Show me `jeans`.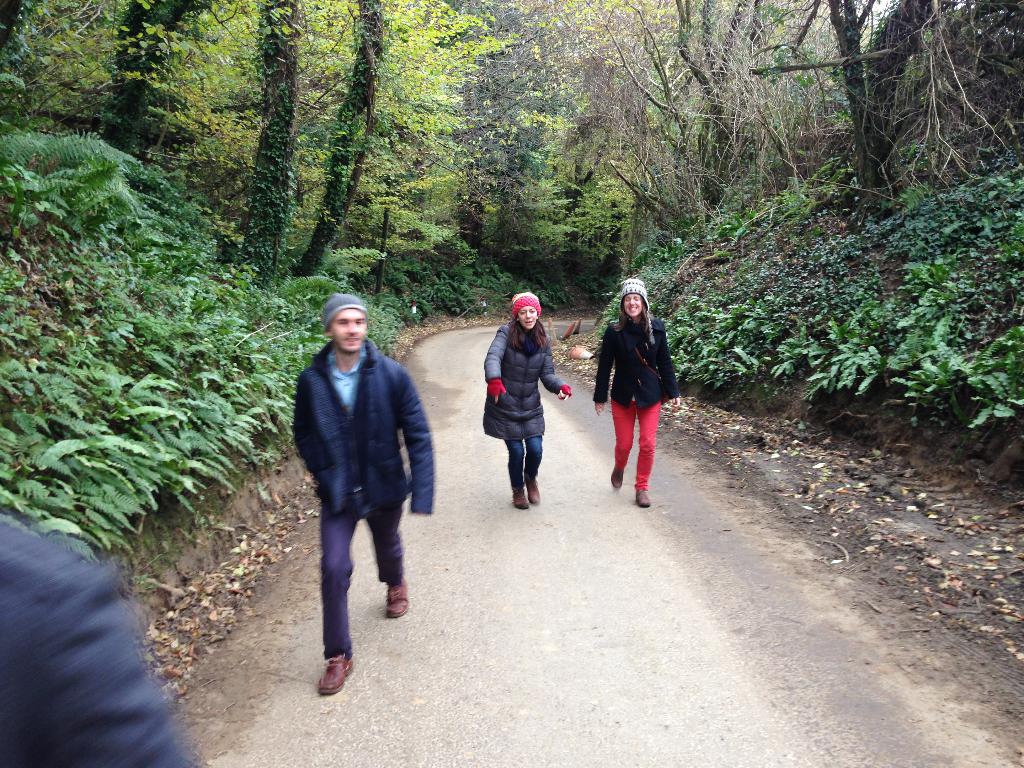
`jeans` is here: 506:436:544:493.
